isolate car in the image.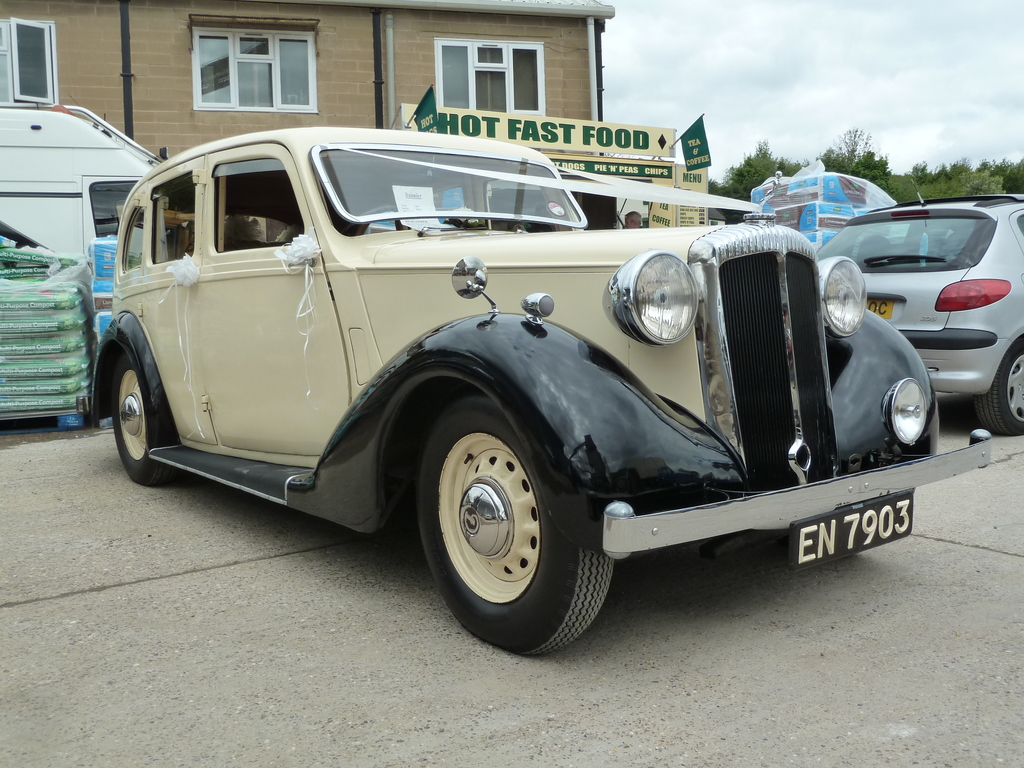
Isolated region: [820,193,1023,380].
